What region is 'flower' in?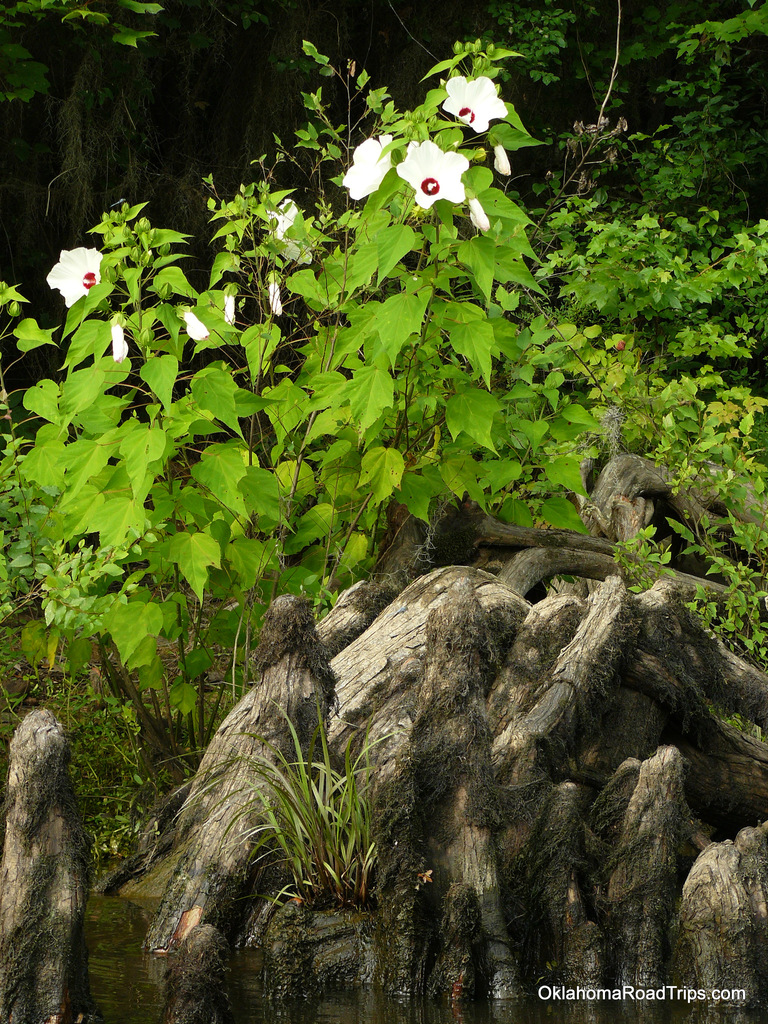
[327,131,404,201].
